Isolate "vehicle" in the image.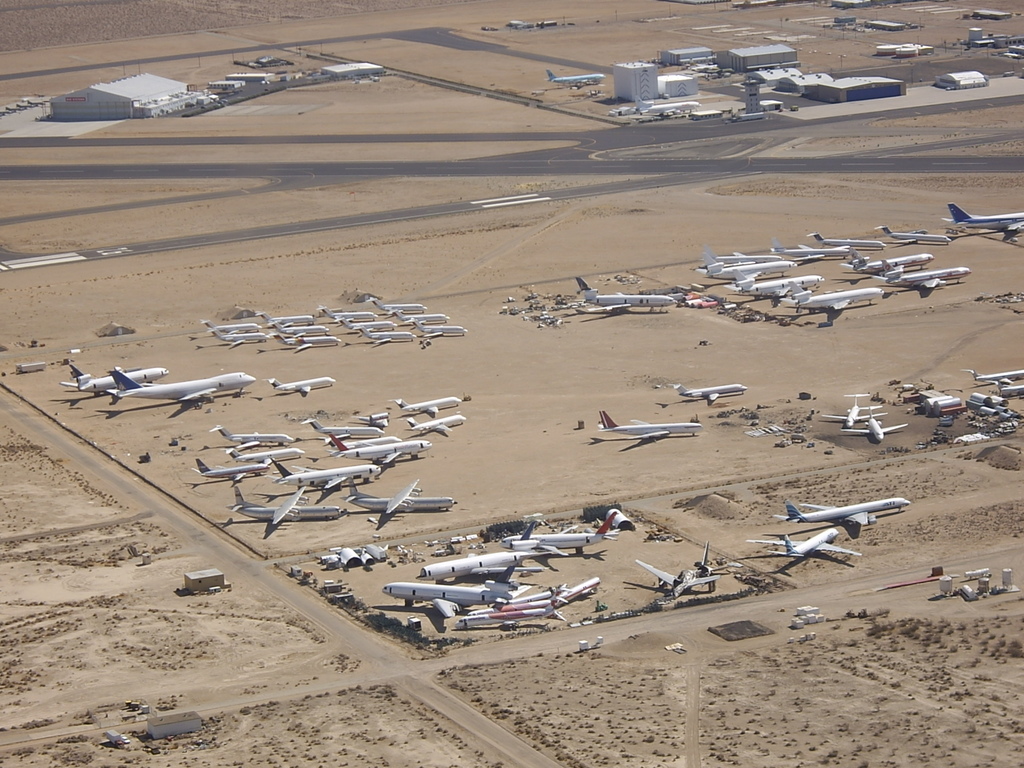
Isolated region: locate(372, 293, 425, 316).
